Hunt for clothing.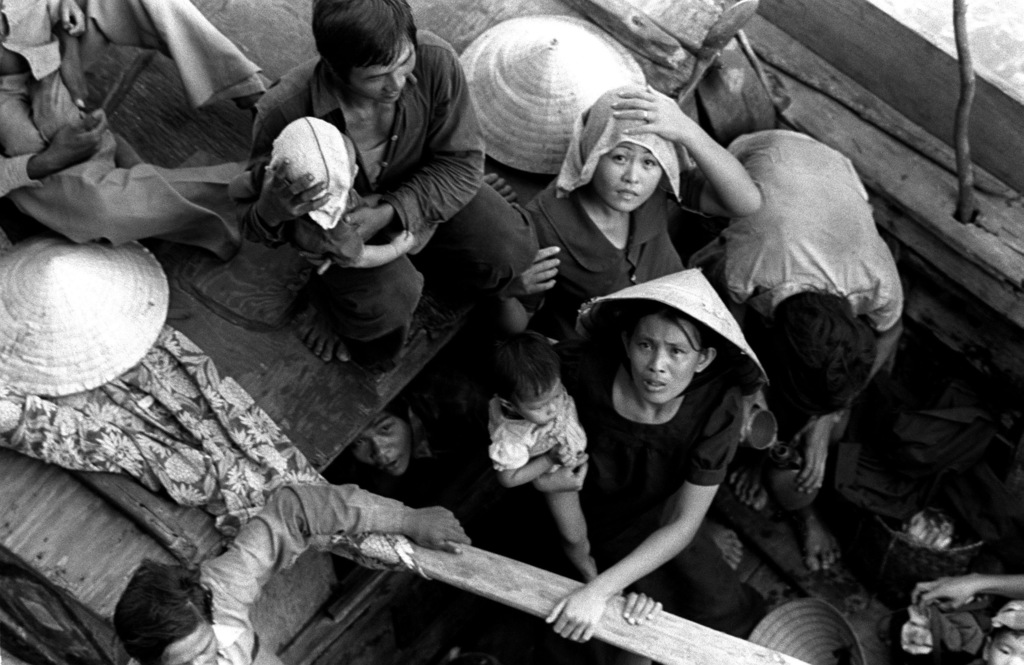
Hunted down at {"left": 0, "top": 0, "right": 275, "bottom": 261}.
